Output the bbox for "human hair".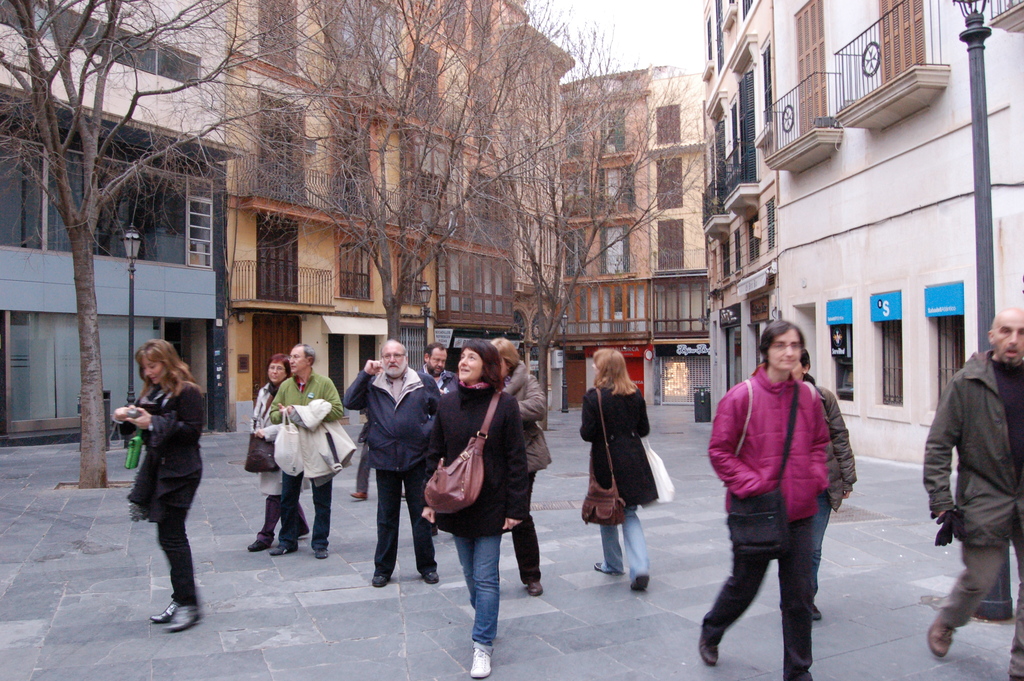
{"x1": 760, "y1": 320, "x2": 806, "y2": 371}.
